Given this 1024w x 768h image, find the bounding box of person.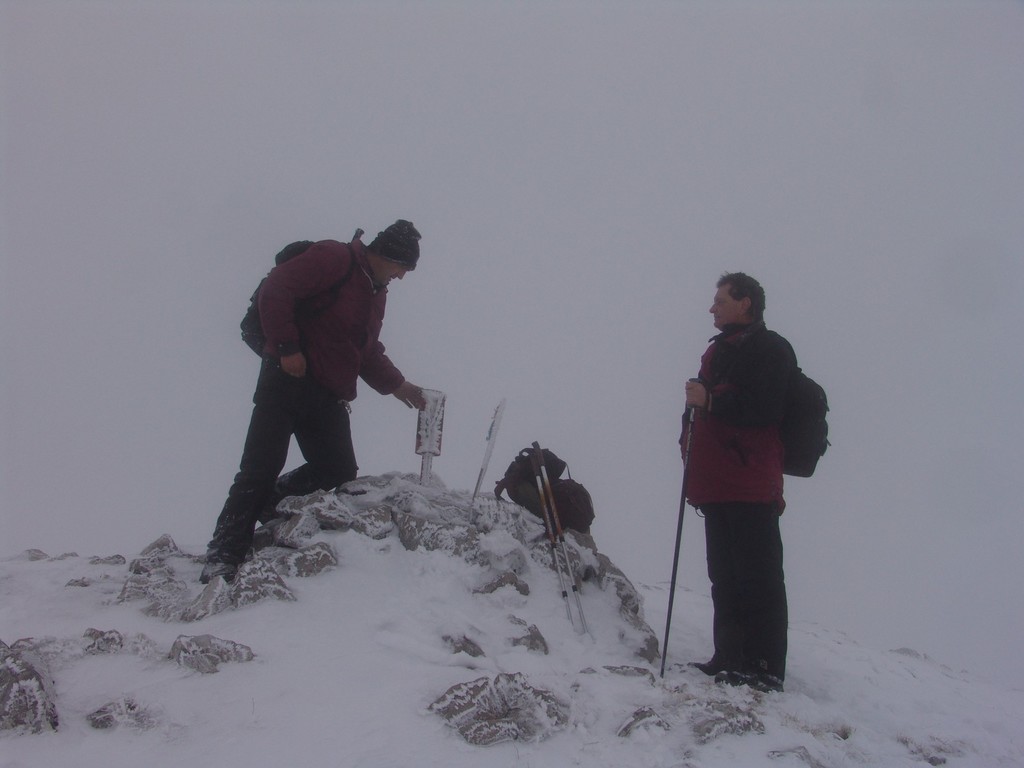
198 223 421 584.
